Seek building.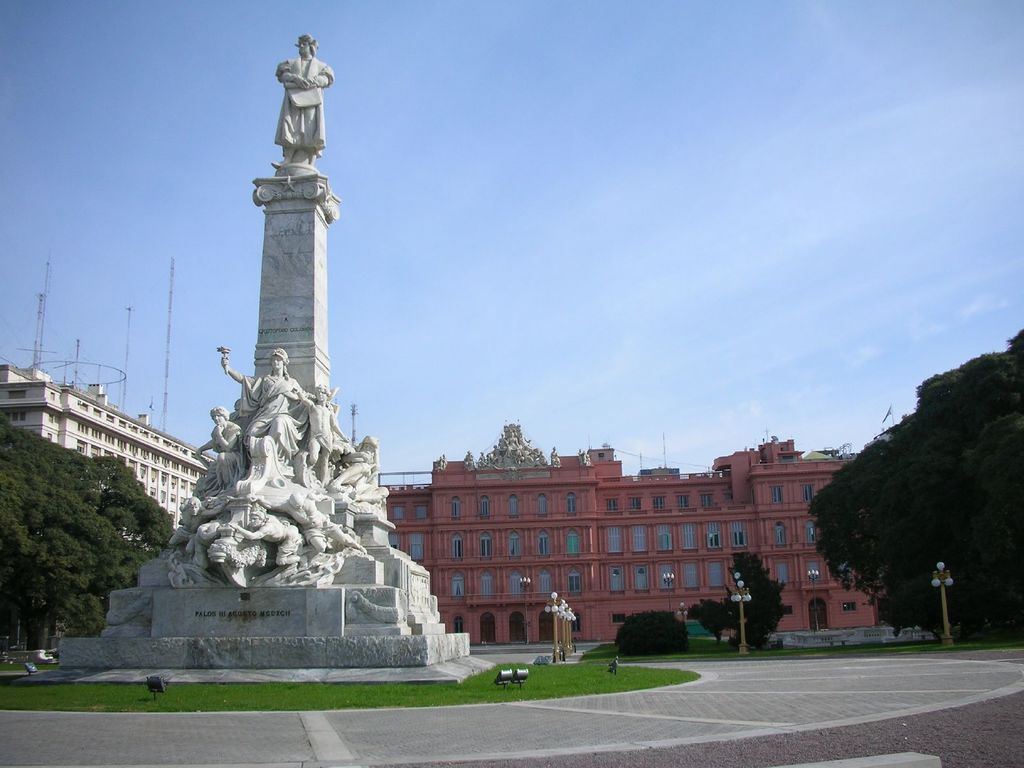
<box>373,421,883,648</box>.
